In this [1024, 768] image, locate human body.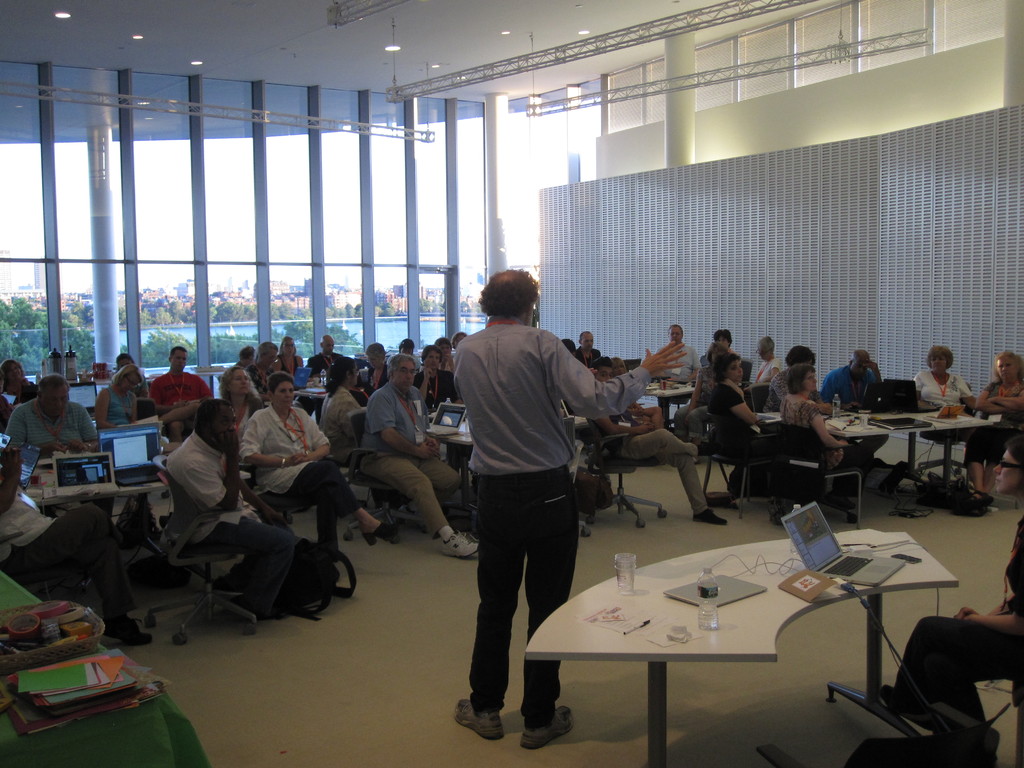
Bounding box: 454 271 687 751.
